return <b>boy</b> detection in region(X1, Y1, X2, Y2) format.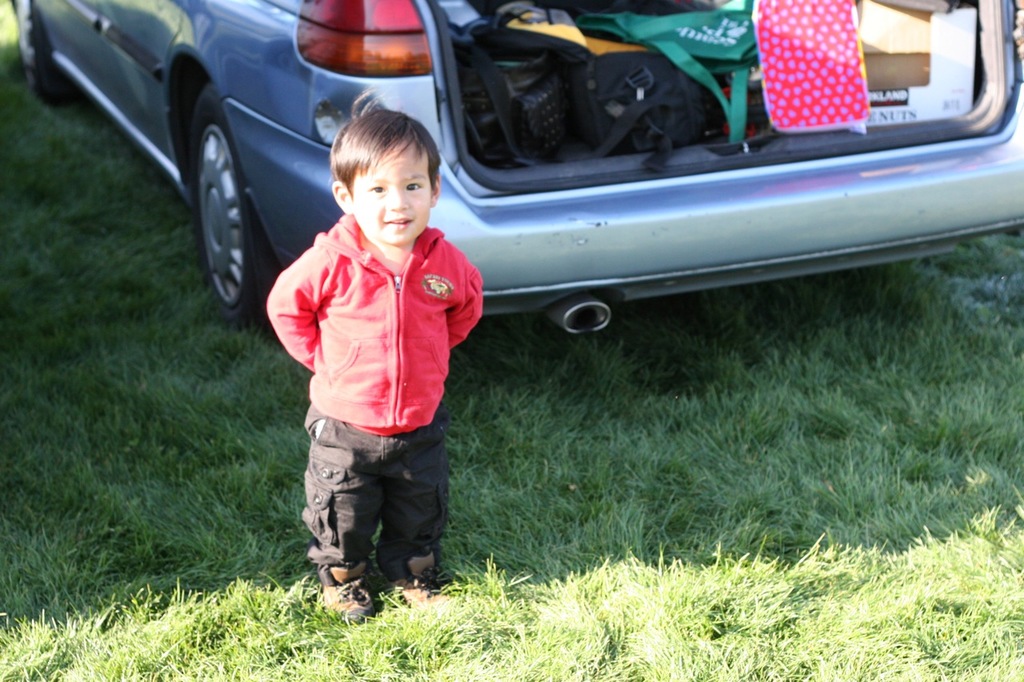
region(261, 94, 475, 631).
